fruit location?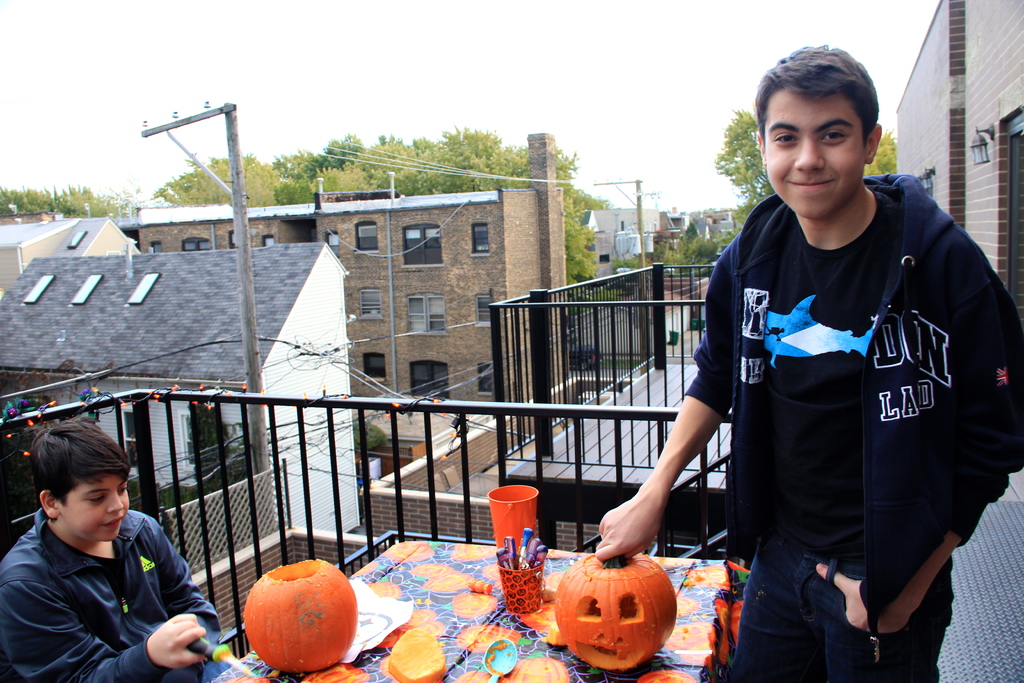
pyautogui.locateOnScreen(249, 563, 367, 670)
